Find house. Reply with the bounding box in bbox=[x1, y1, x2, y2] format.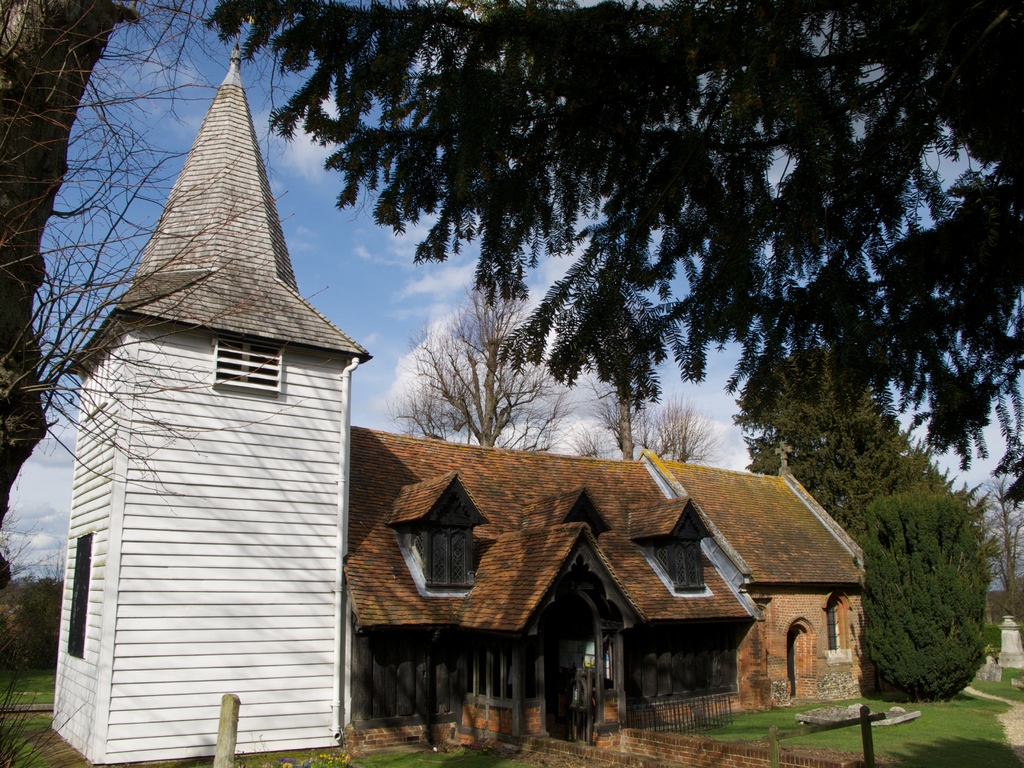
bbox=[339, 445, 878, 719].
